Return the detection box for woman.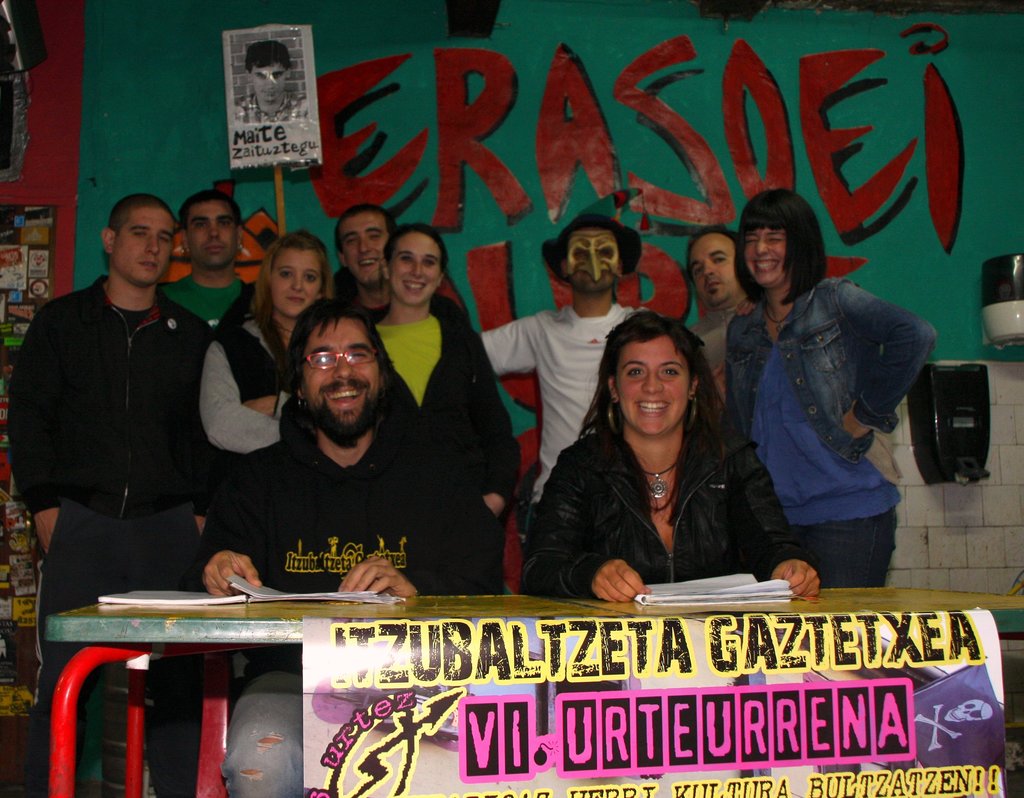
[710, 208, 934, 598].
